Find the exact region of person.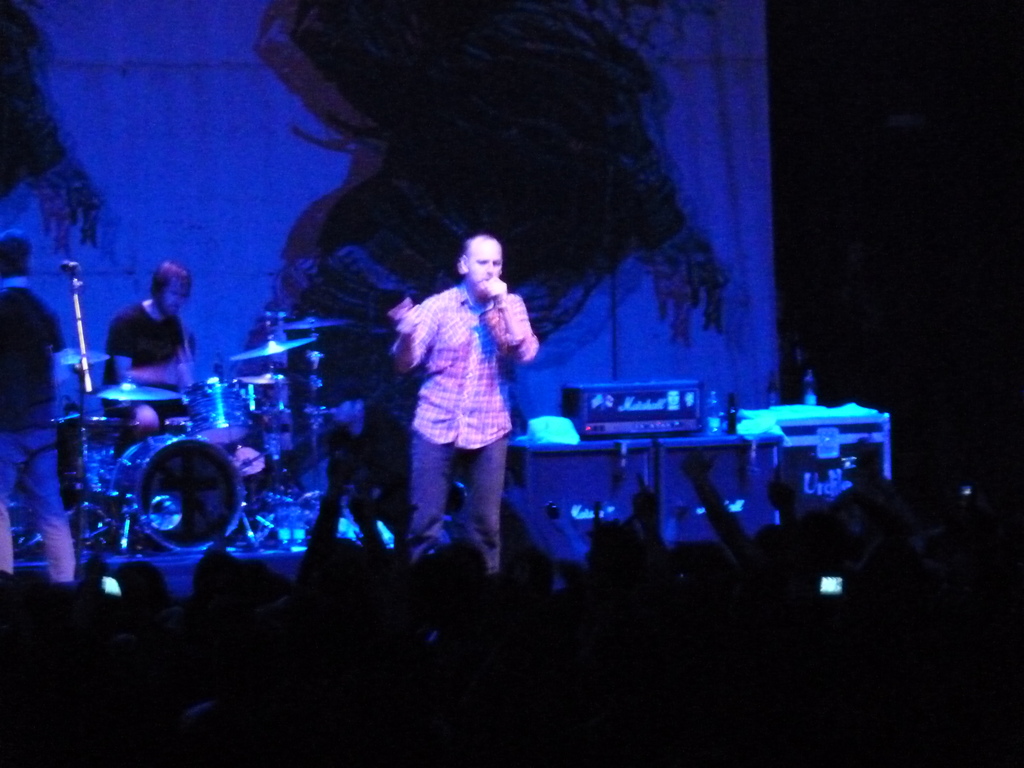
Exact region: rect(106, 260, 199, 441).
